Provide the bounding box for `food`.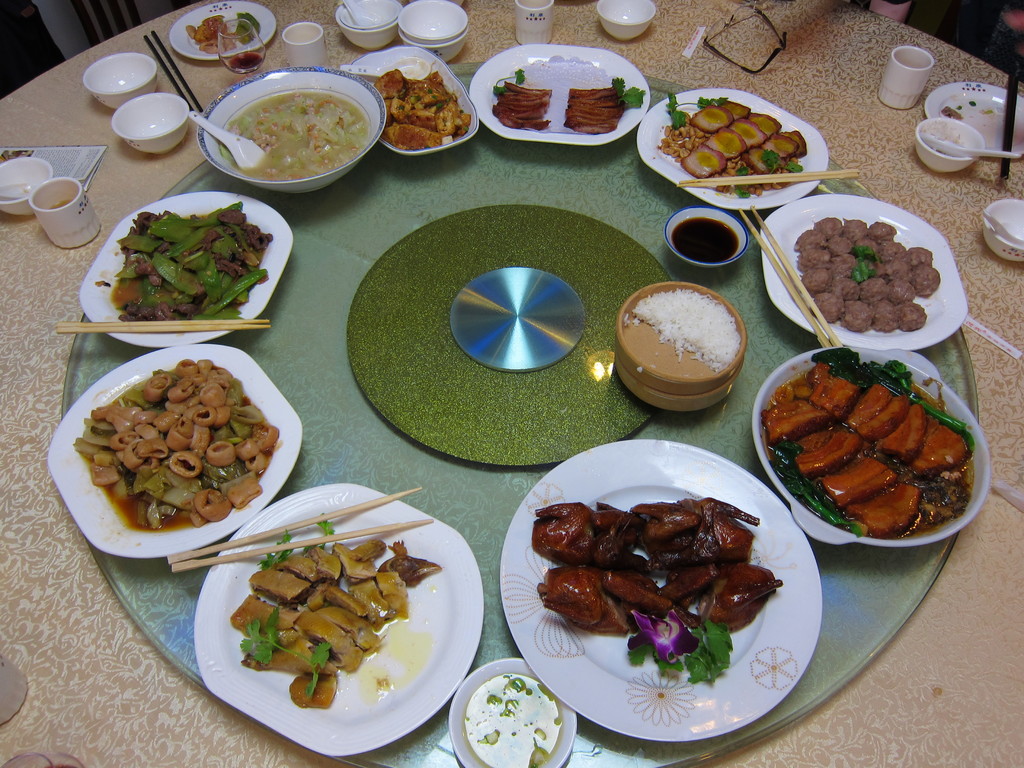
216 83 366 177.
